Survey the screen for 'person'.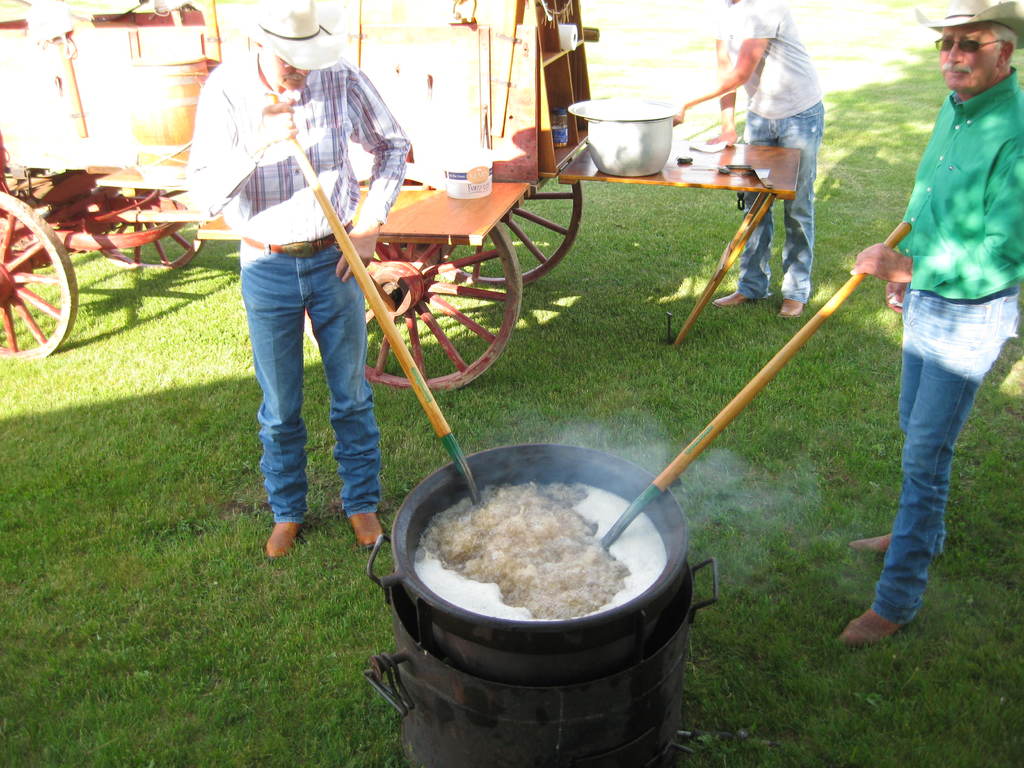
Survey found: box=[673, 0, 824, 315].
